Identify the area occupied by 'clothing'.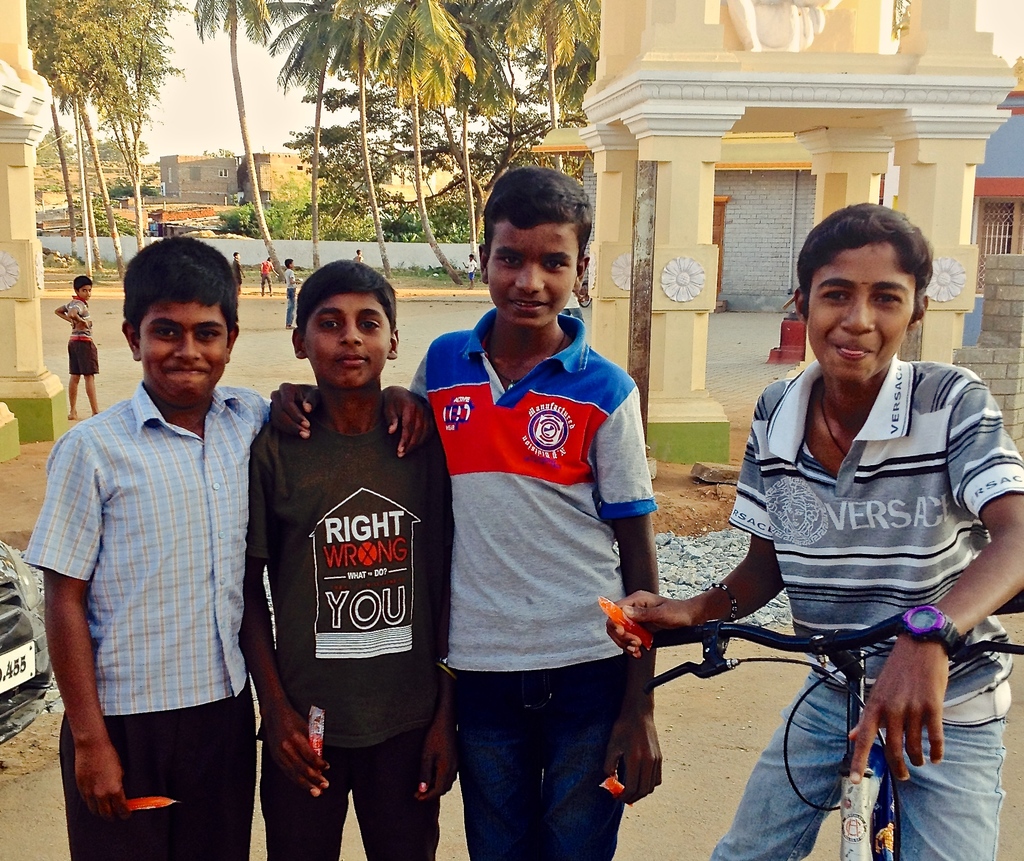
Area: <bbox>466, 259, 475, 282</bbox>.
